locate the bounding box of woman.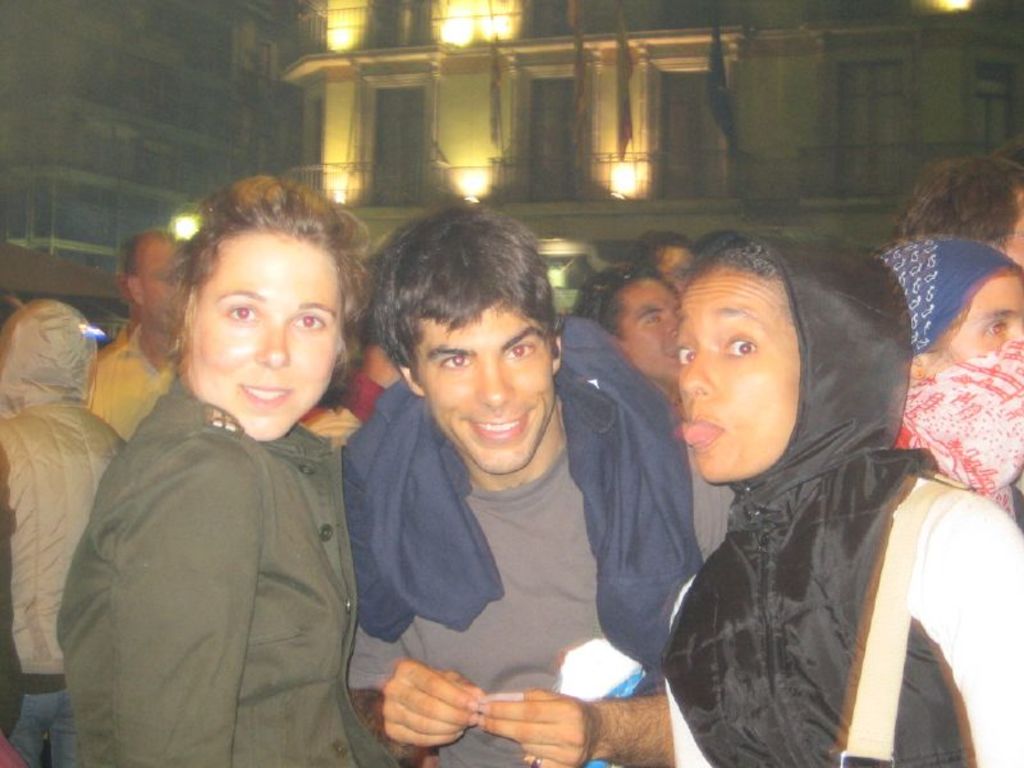
Bounding box: [x1=623, y1=192, x2=961, y2=767].
